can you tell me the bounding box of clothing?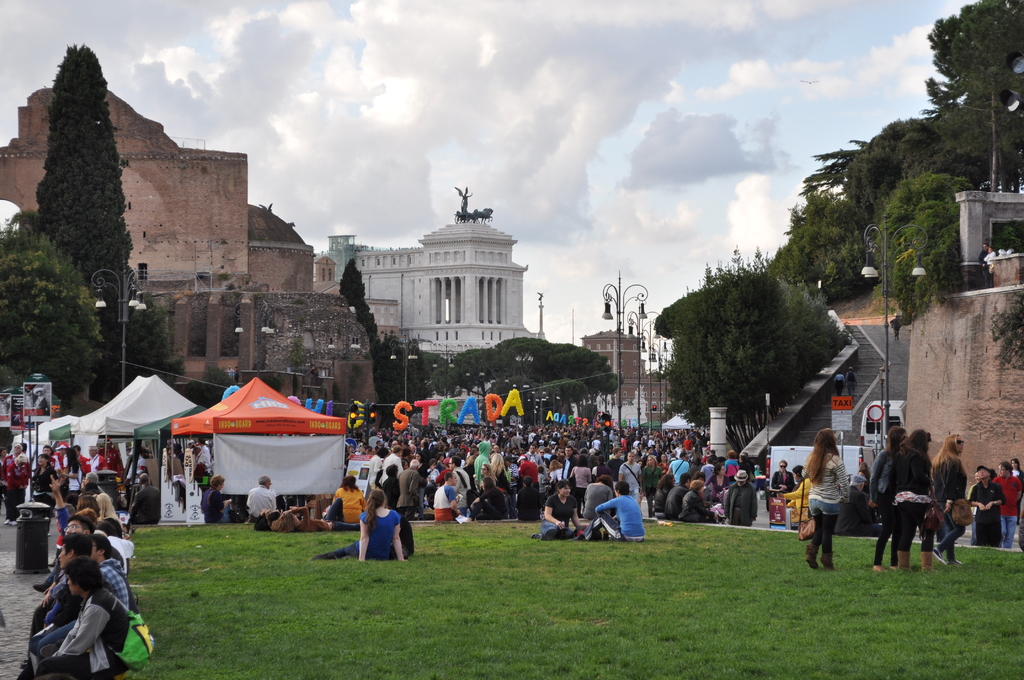
x1=887 y1=451 x2=932 y2=553.
